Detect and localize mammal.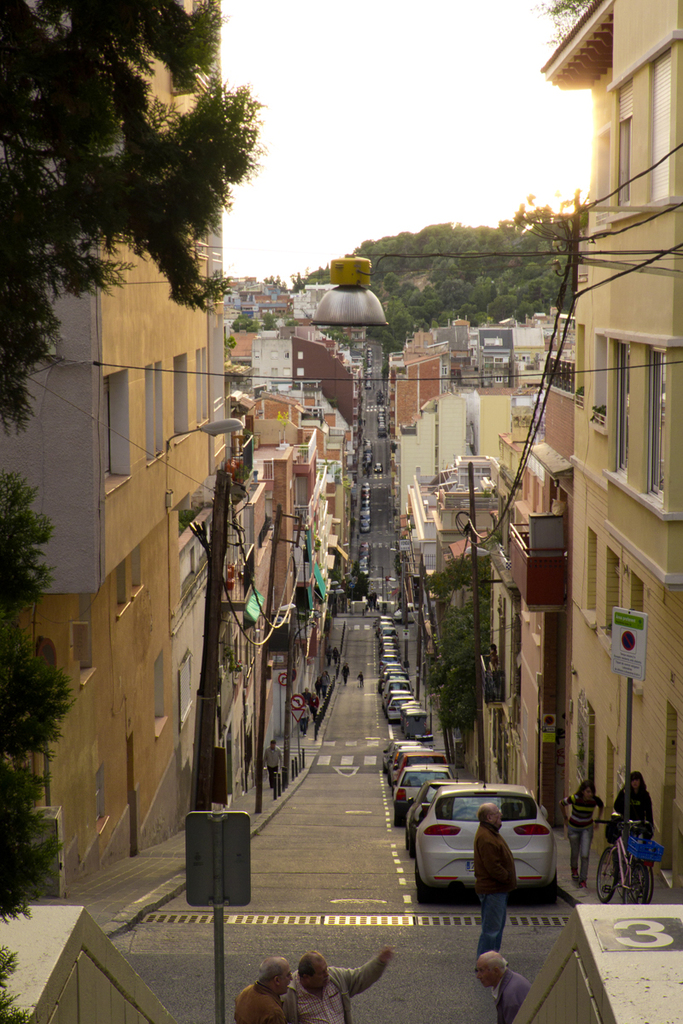
Localized at 447/787/521/973.
